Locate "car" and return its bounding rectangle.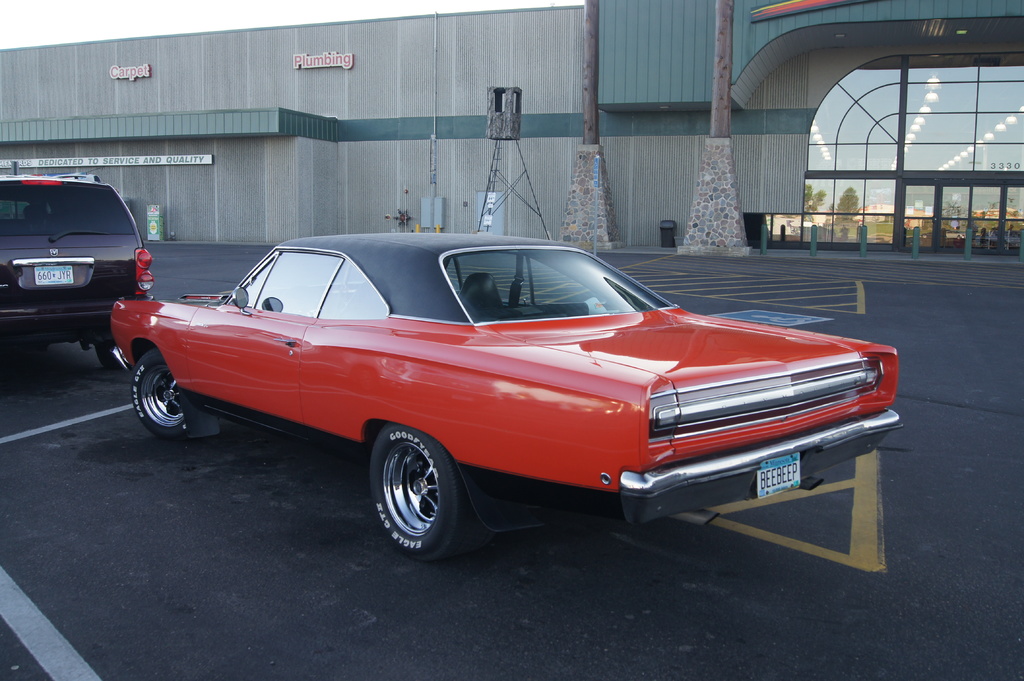
<bbox>113, 226, 906, 564</bbox>.
